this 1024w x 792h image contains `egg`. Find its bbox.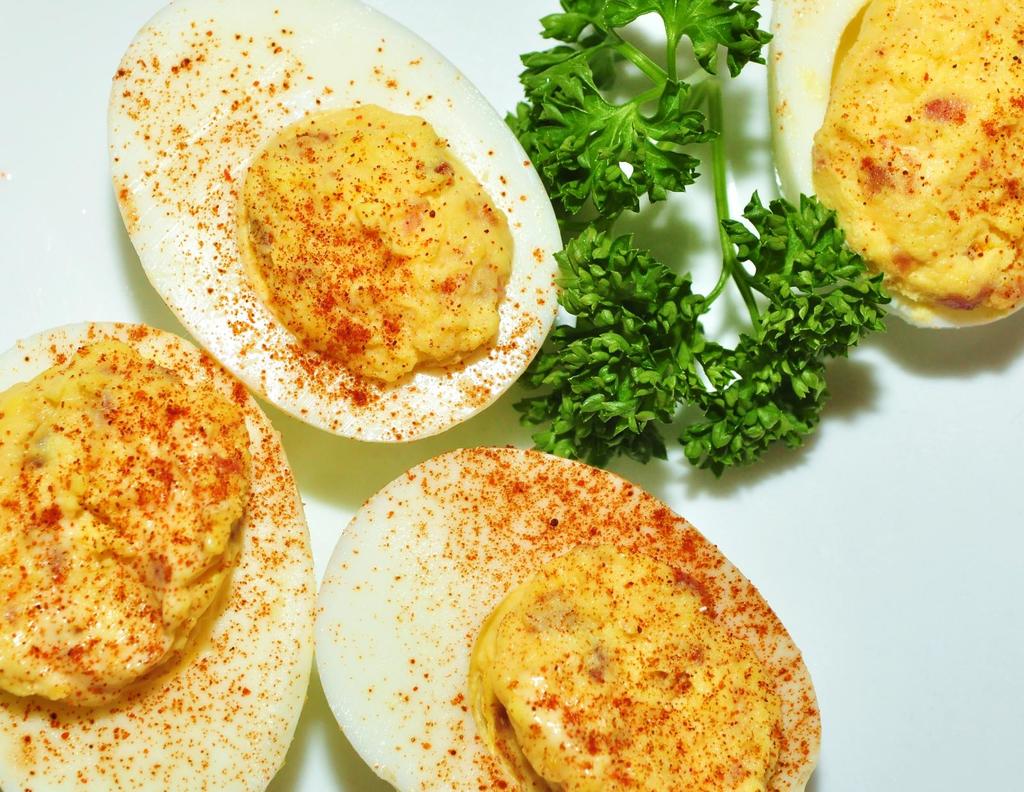
left=102, top=0, right=563, bottom=445.
